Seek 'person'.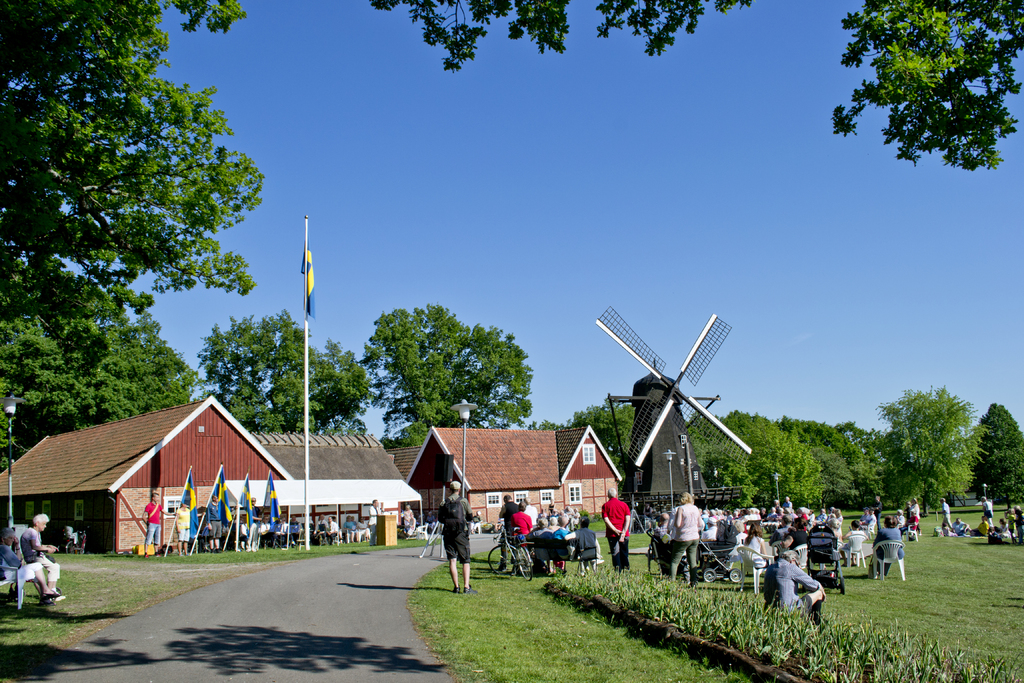
rect(432, 516, 442, 532).
